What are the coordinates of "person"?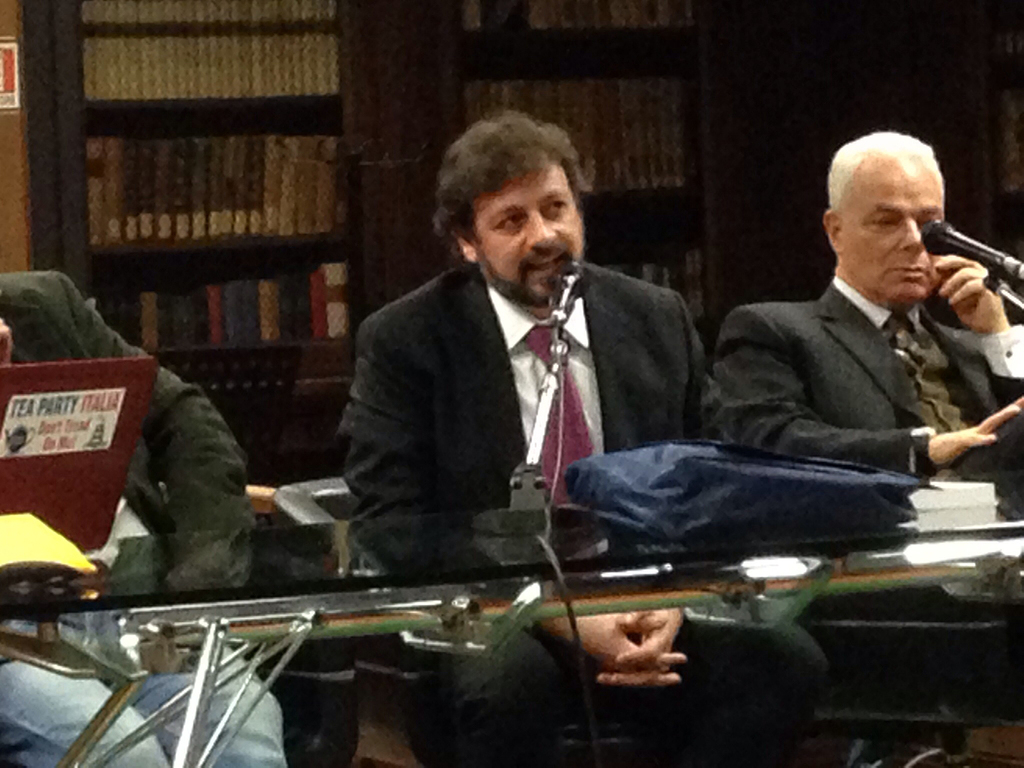
select_region(701, 129, 1023, 520).
